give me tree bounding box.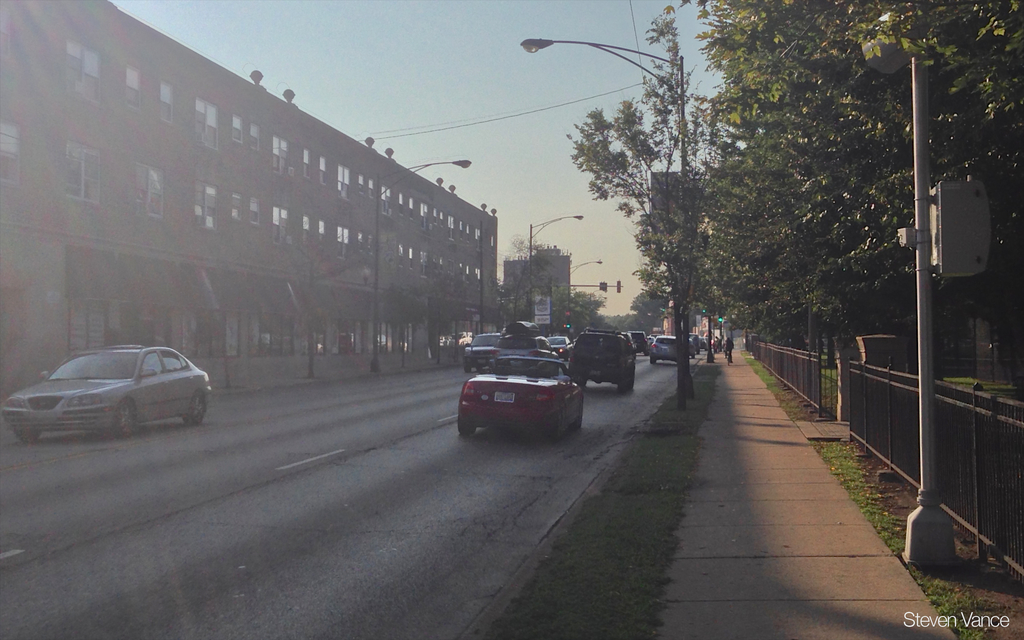
426, 277, 458, 367.
